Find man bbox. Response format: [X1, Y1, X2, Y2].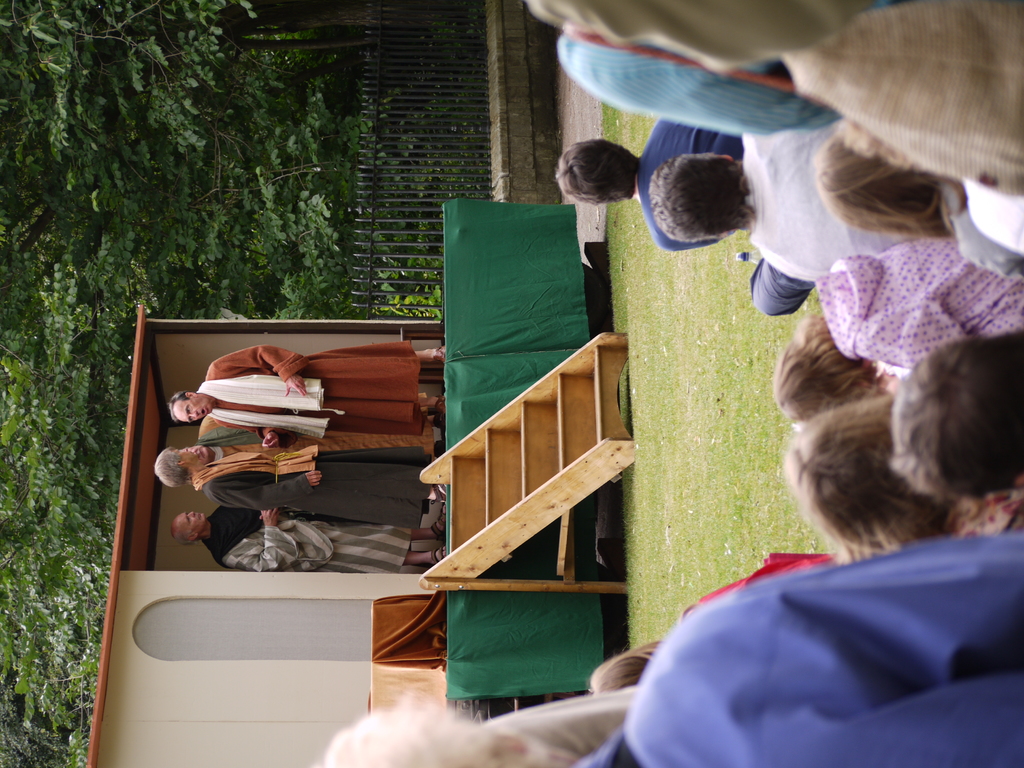
[171, 342, 447, 449].
